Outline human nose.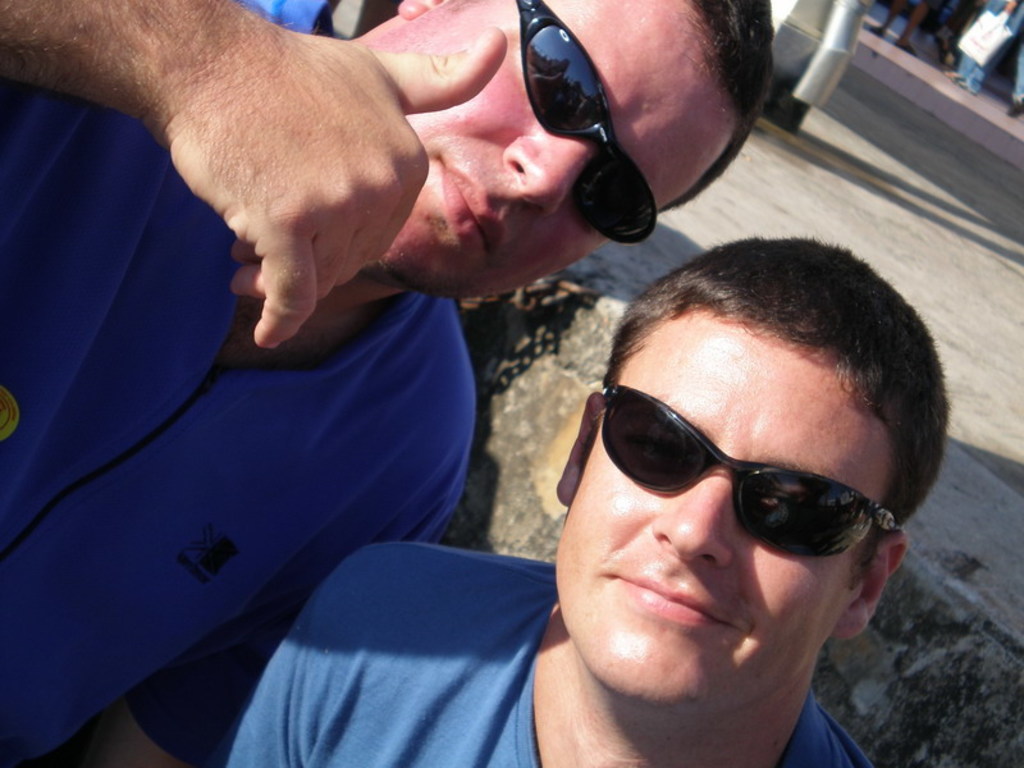
Outline: detection(657, 474, 731, 557).
